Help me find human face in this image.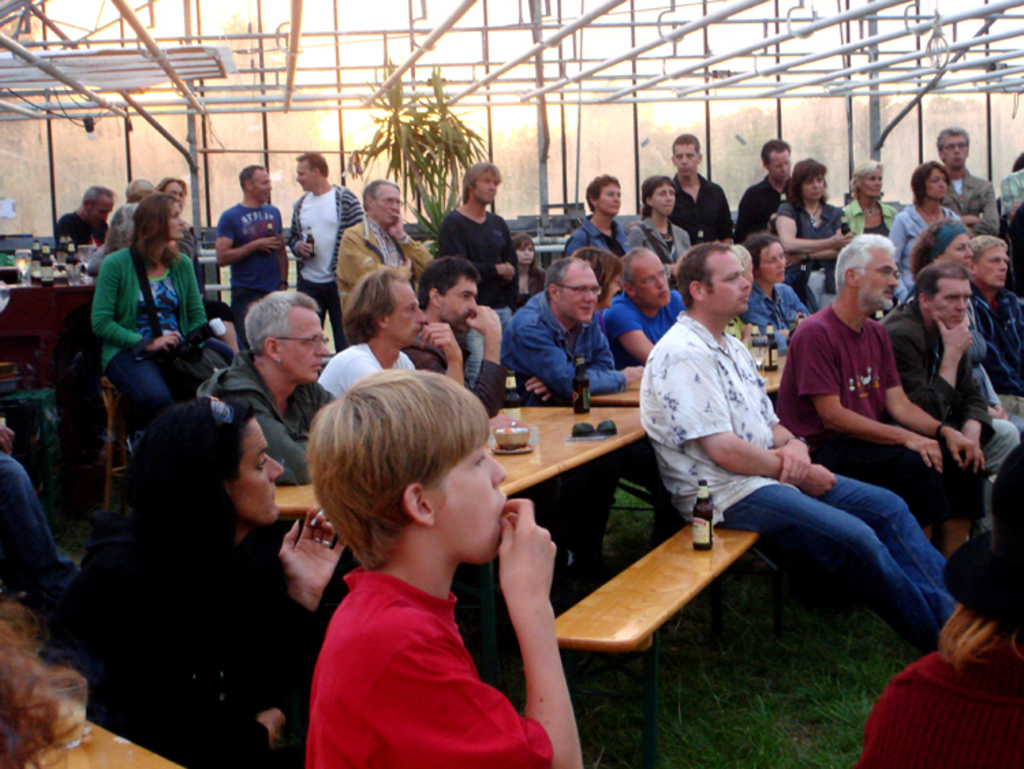
Found it: left=386, top=275, right=427, bottom=347.
